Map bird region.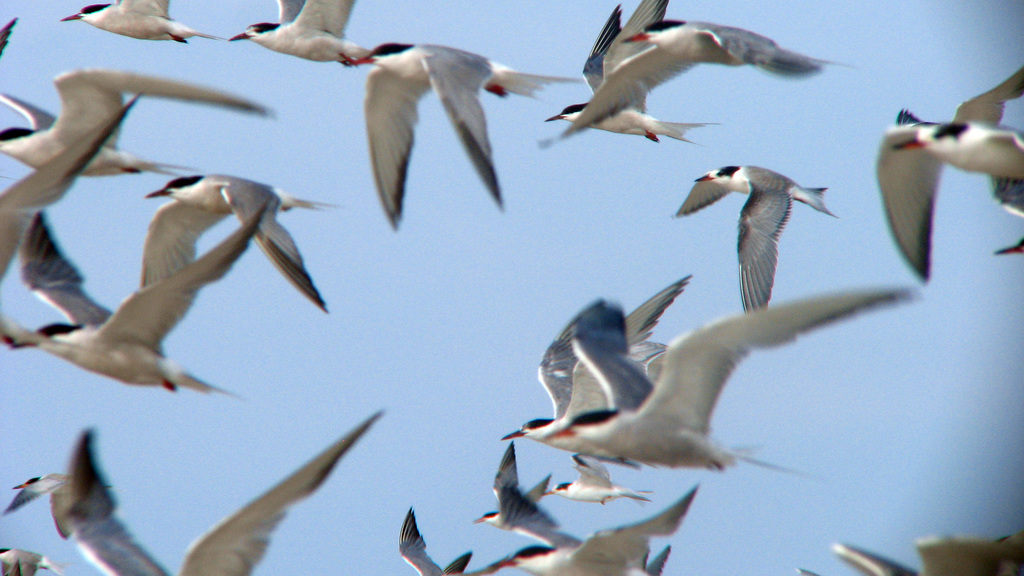
Mapped to bbox=[668, 156, 844, 316].
